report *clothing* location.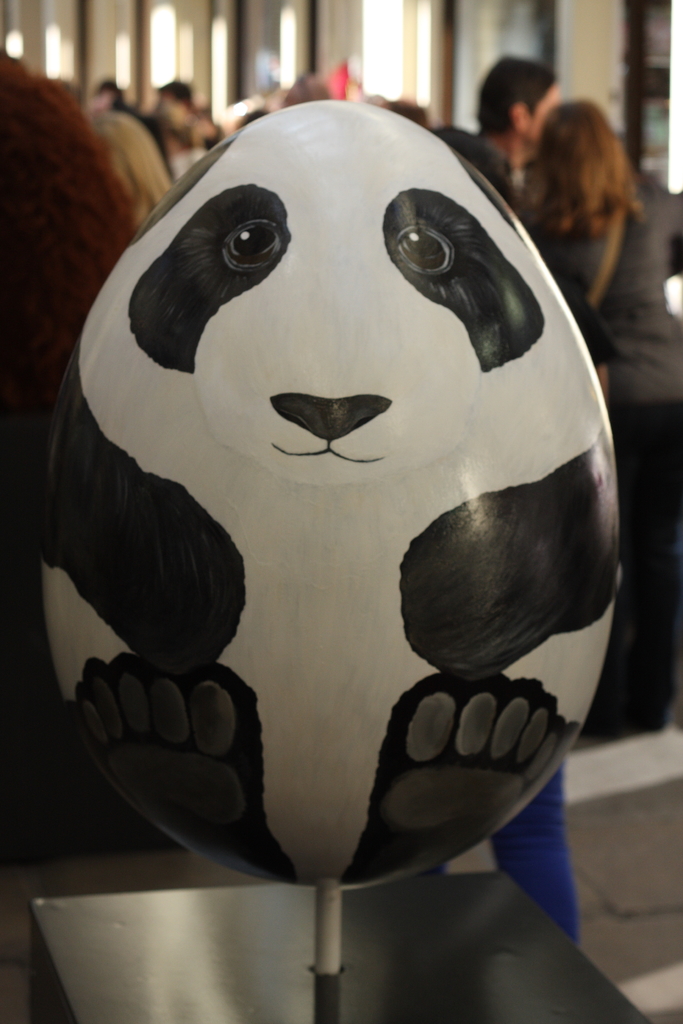
Report: region(0, 46, 145, 525).
